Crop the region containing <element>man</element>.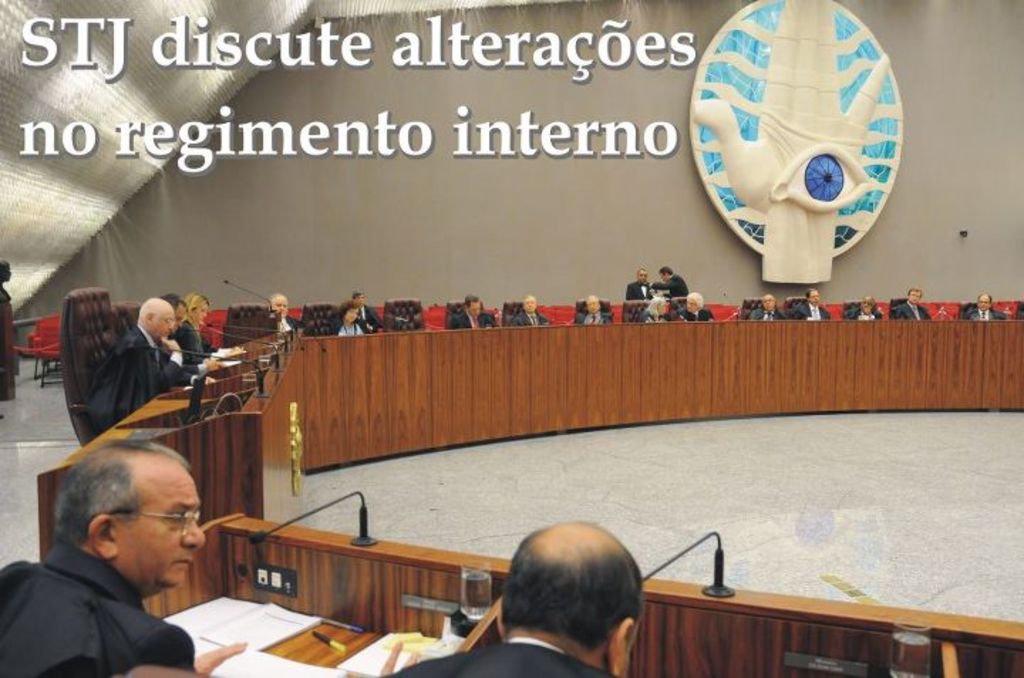
Crop region: (left=624, top=269, right=656, bottom=298).
